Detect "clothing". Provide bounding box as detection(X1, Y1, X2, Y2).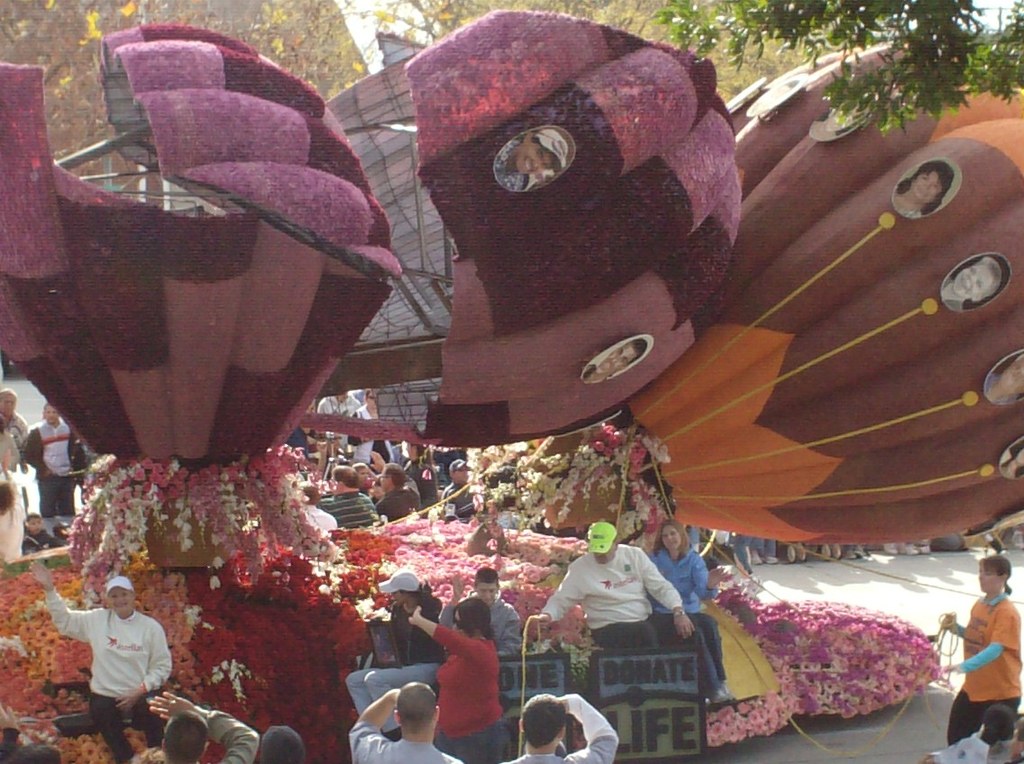
detection(379, 484, 419, 519).
